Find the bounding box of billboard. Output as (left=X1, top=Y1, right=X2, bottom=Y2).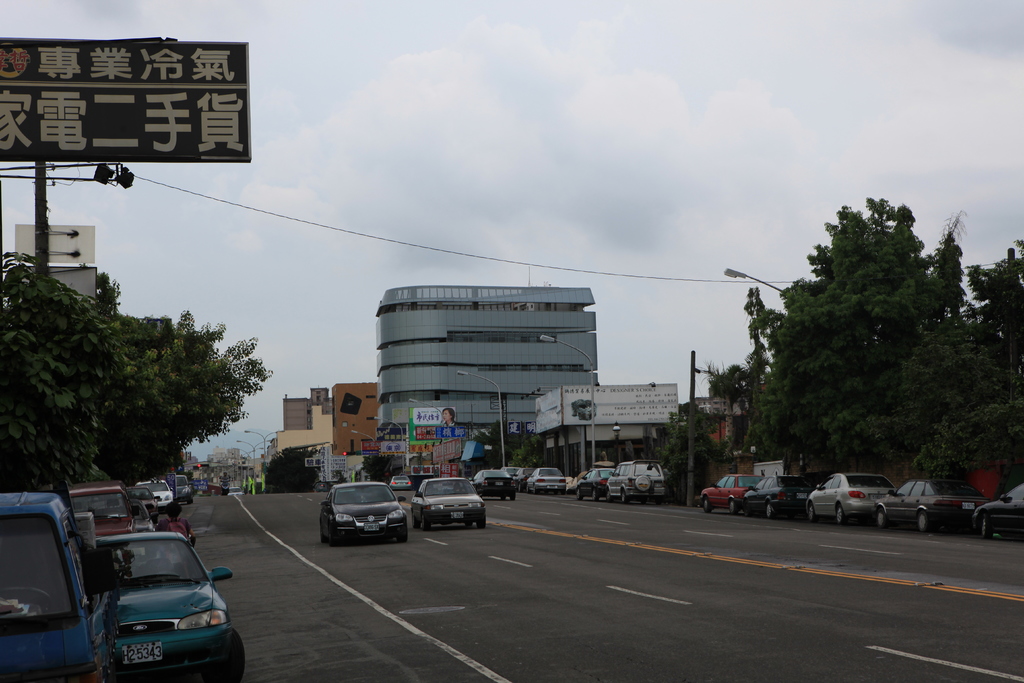
(left=0, top=38, right=257, bottom=167).
